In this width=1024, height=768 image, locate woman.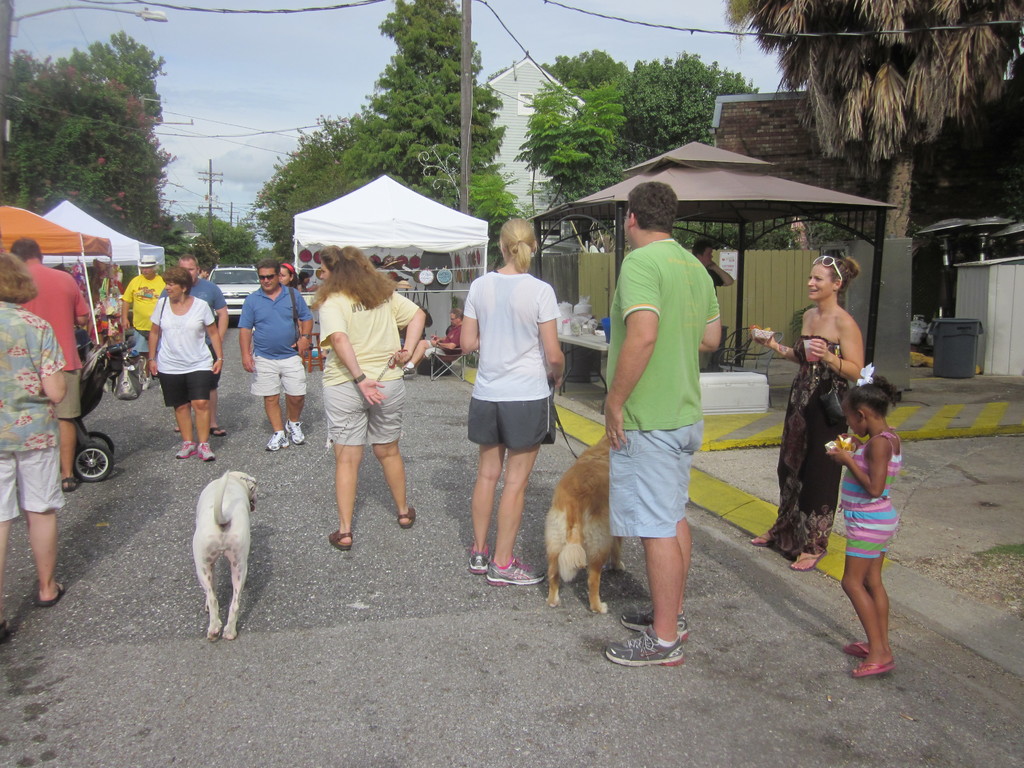
Bounding box: pyautogui.locateOnScreen(301, 257, 422, 568).
